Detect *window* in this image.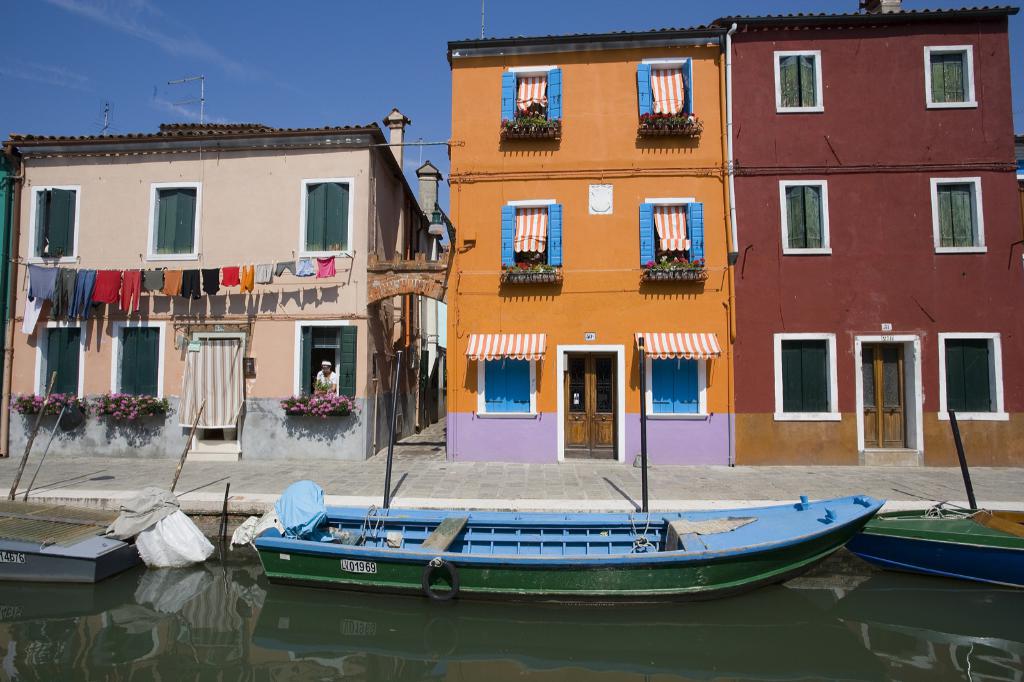
Detection: [left=500, top=71, right=564, bottom=126].
